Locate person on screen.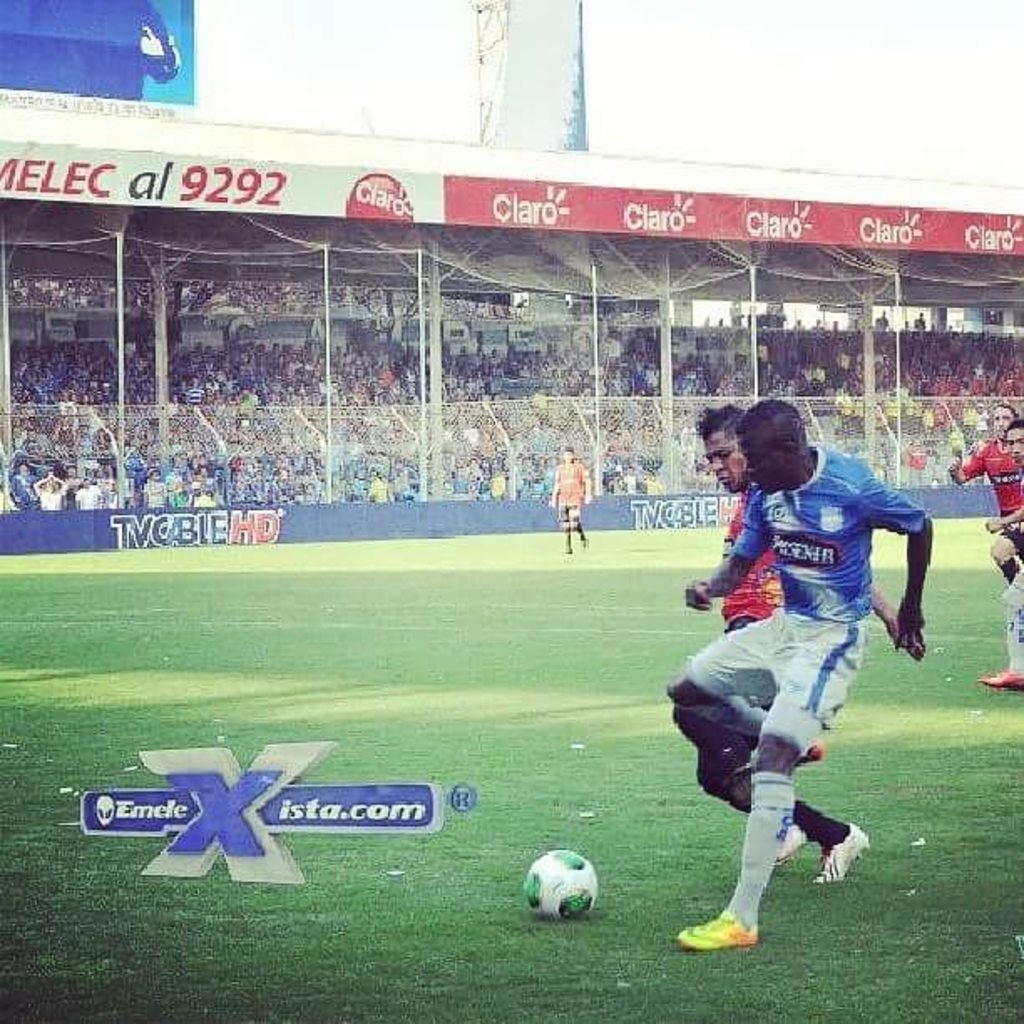
On screen at l=366, t=472, r=393, b=502.
